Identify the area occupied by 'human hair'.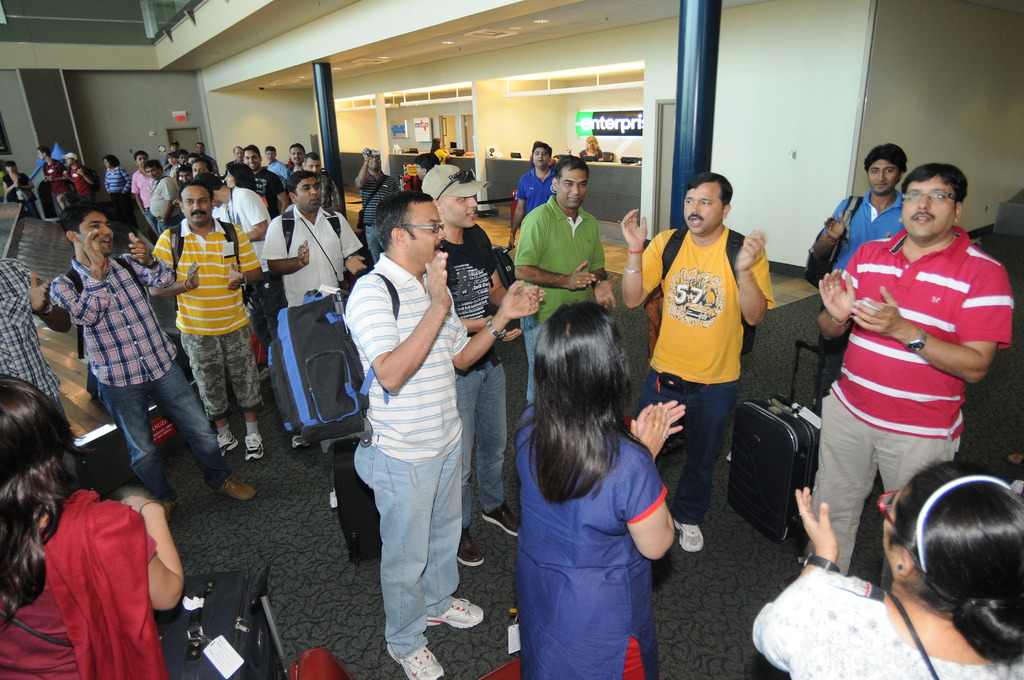
Area: left=58, top=201, right=113, bottom=248.
